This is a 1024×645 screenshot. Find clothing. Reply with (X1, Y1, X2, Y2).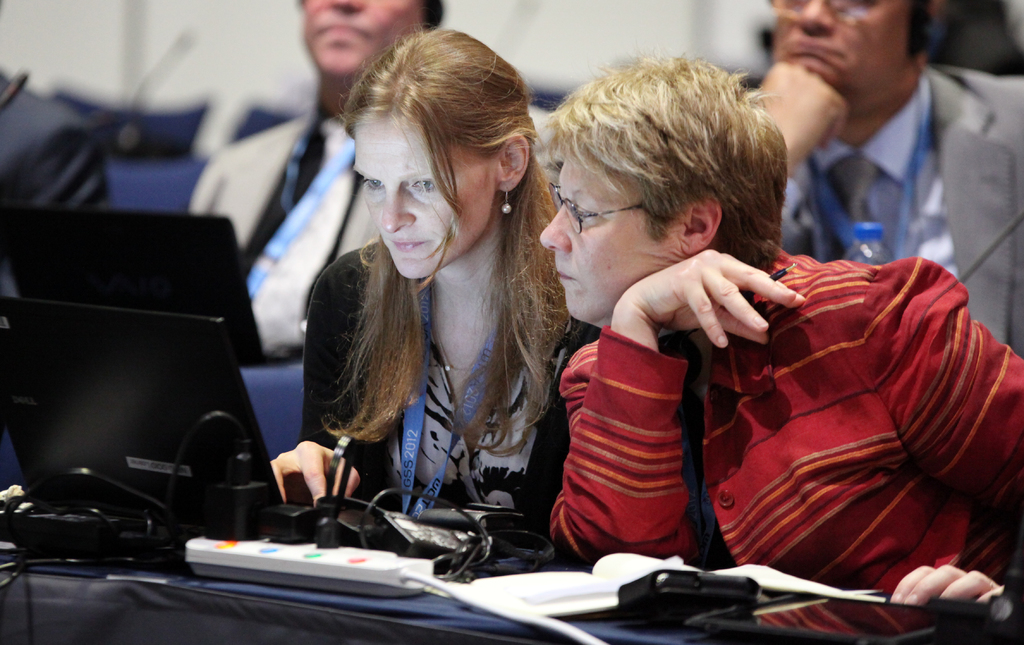
(776, 60, 1023, 361).
